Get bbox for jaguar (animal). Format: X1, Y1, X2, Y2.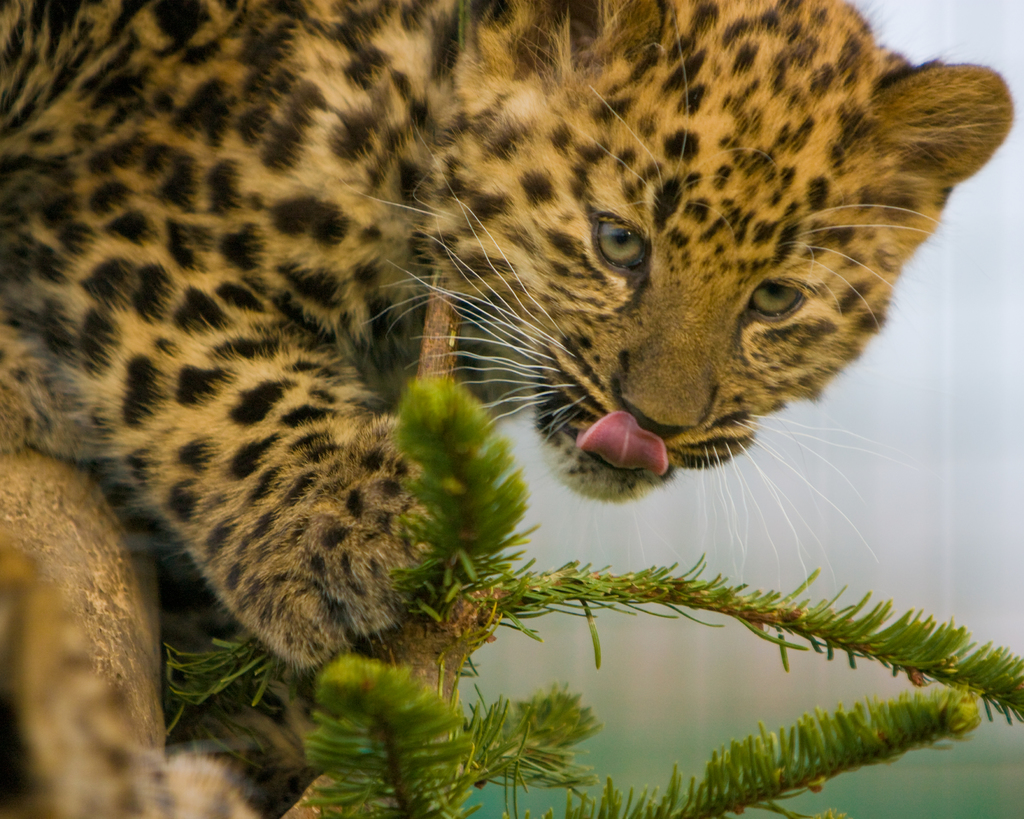
0, 0, 1016, 818.
